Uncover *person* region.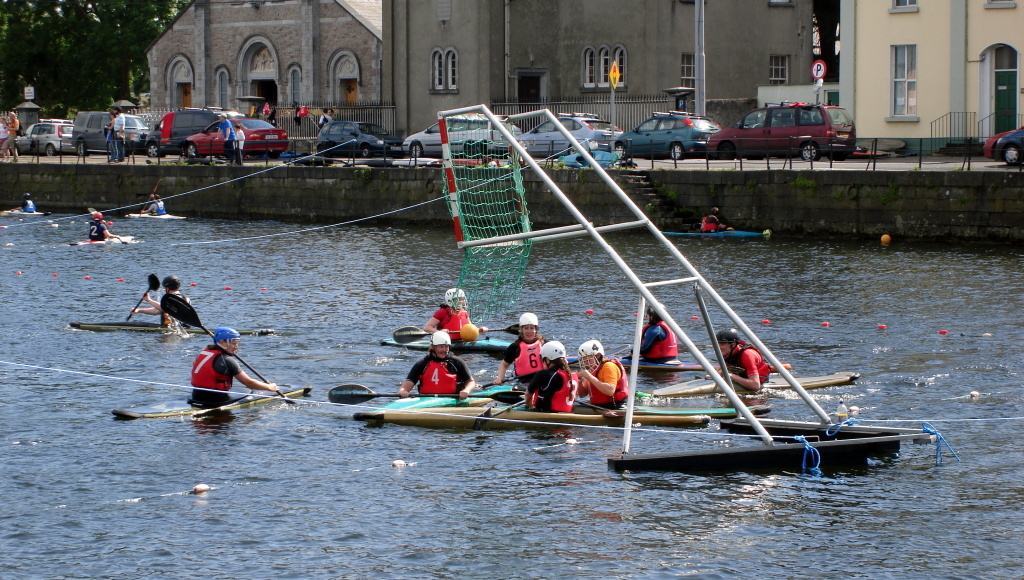
Uncovered: region(233, 125, 243, 169).
